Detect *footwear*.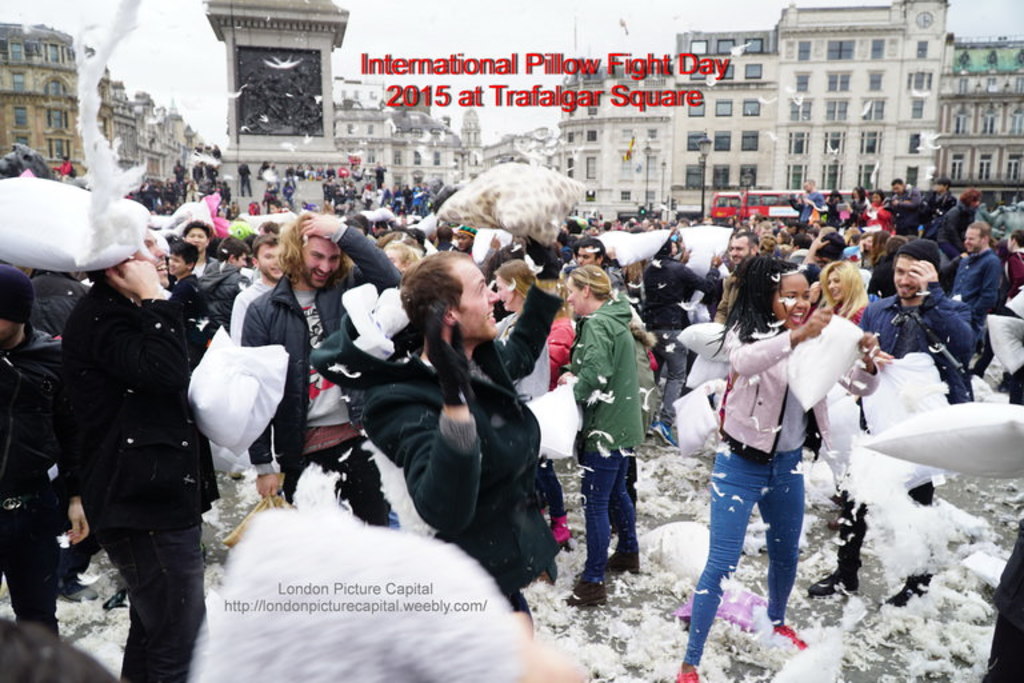
Detected at <region>567, 575, 609, 611</region>.
